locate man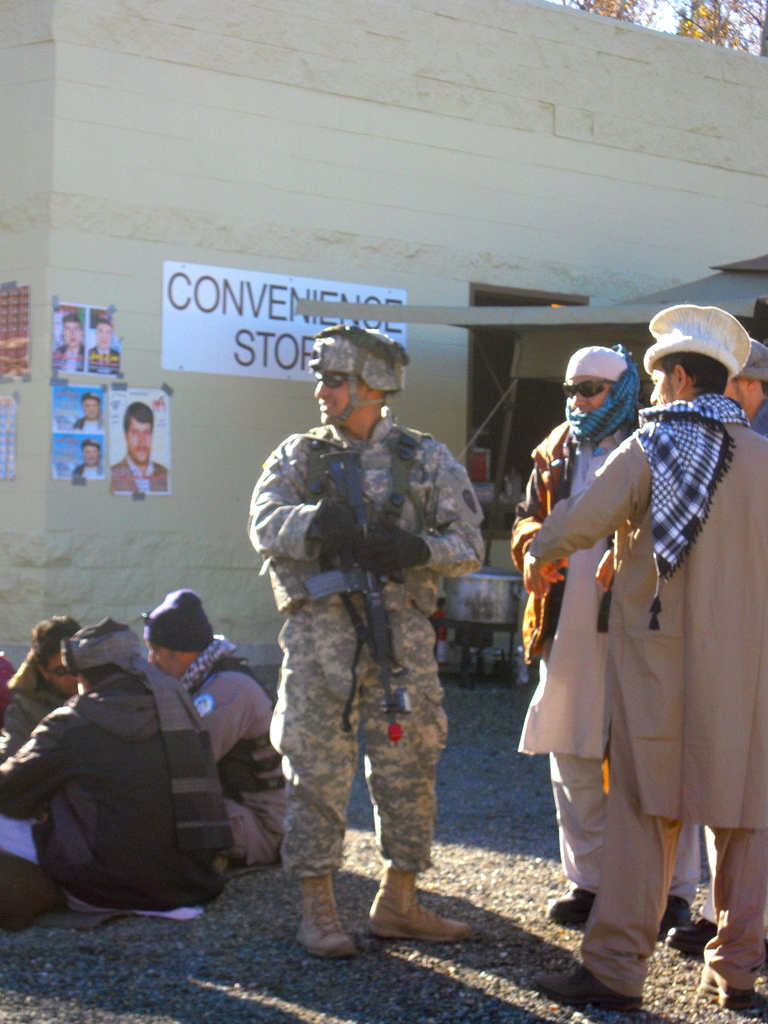
pyautogui.locateOnScreen(112, 404, 170, 499)
